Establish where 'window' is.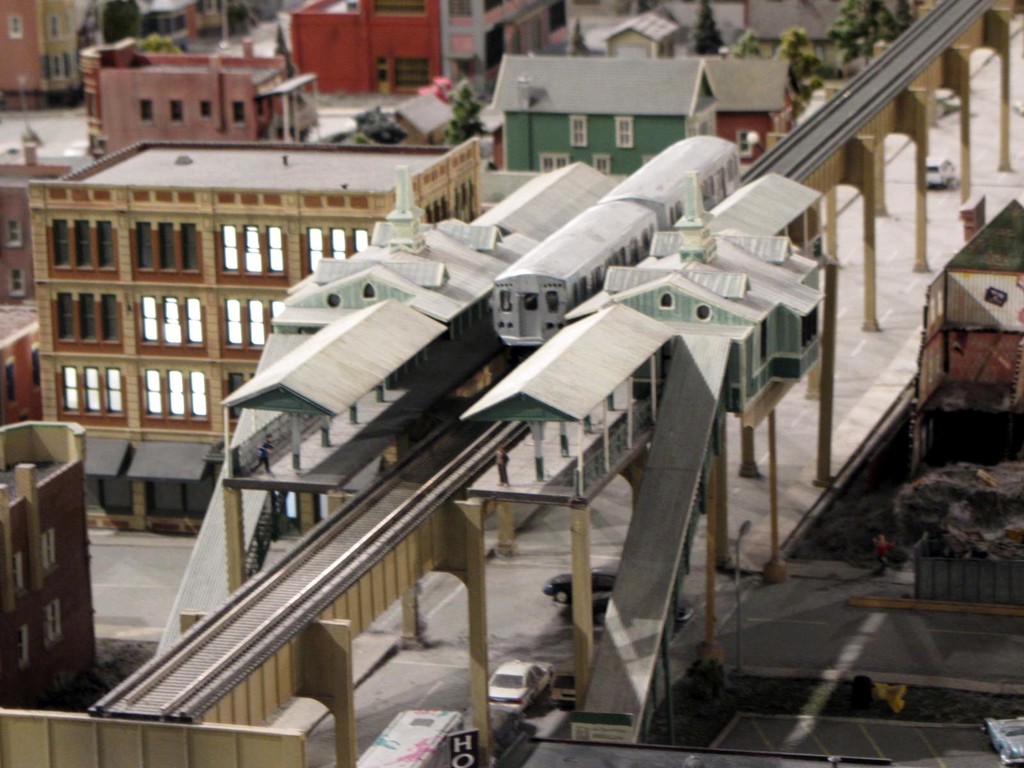
Established at bbox=(643, 155, 657, 166).
